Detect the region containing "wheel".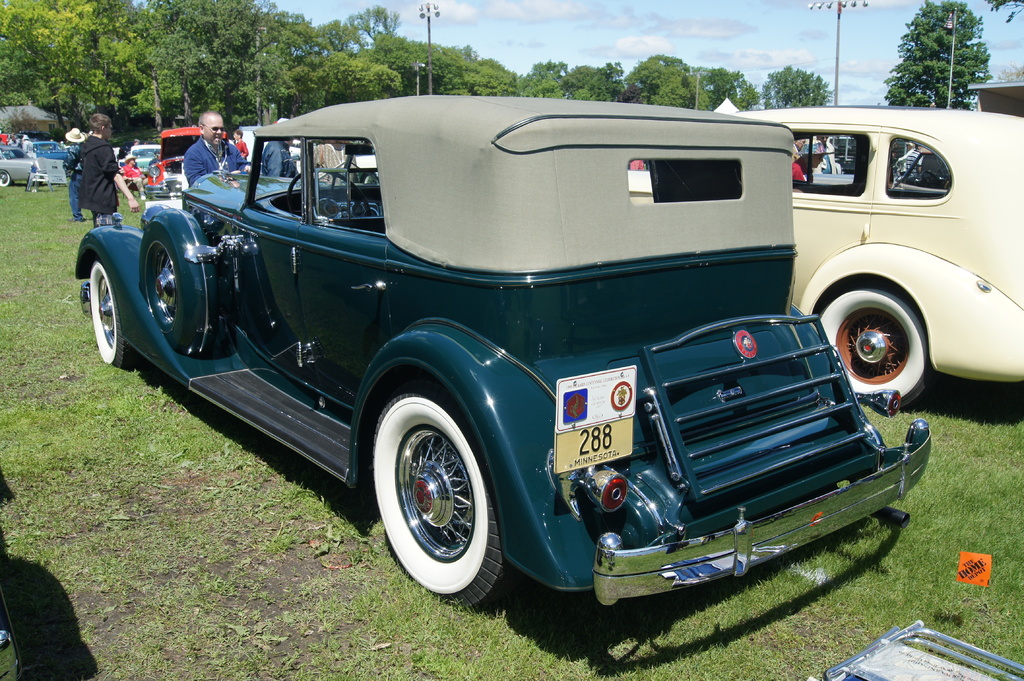
pyautogui.locateOnScreen(0, 172, 14, 184).
